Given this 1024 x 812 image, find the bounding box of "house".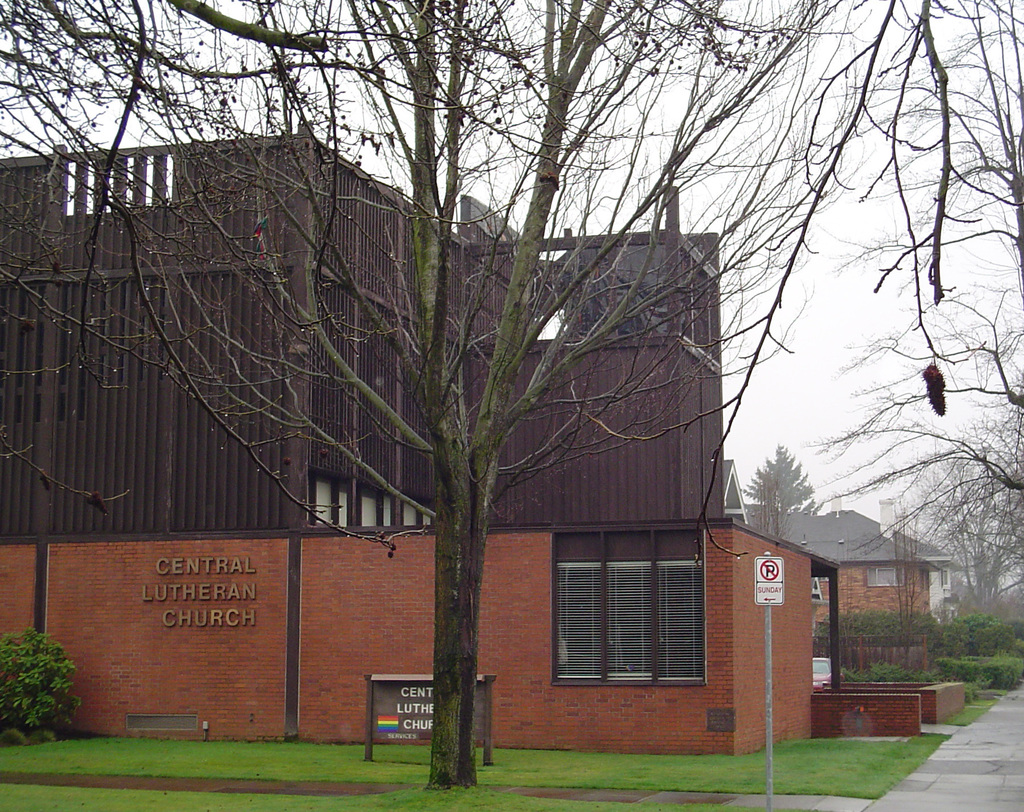
bbox=(739, 503, 966, 667).
